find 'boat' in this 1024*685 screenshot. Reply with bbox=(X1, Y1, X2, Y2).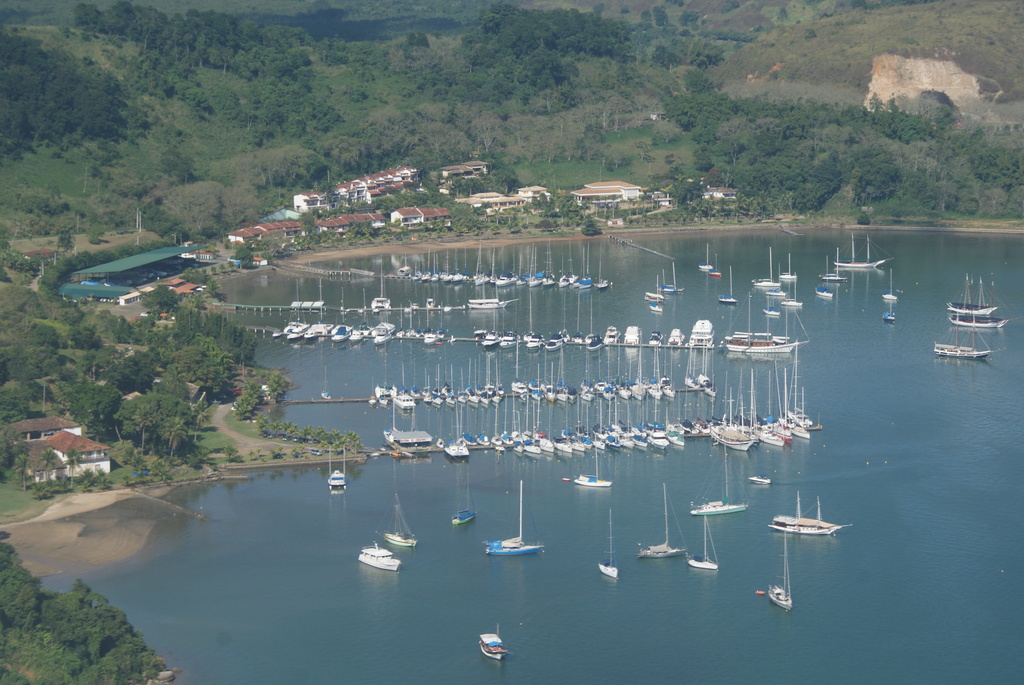
bbox=(449, 479, 481, 529).
